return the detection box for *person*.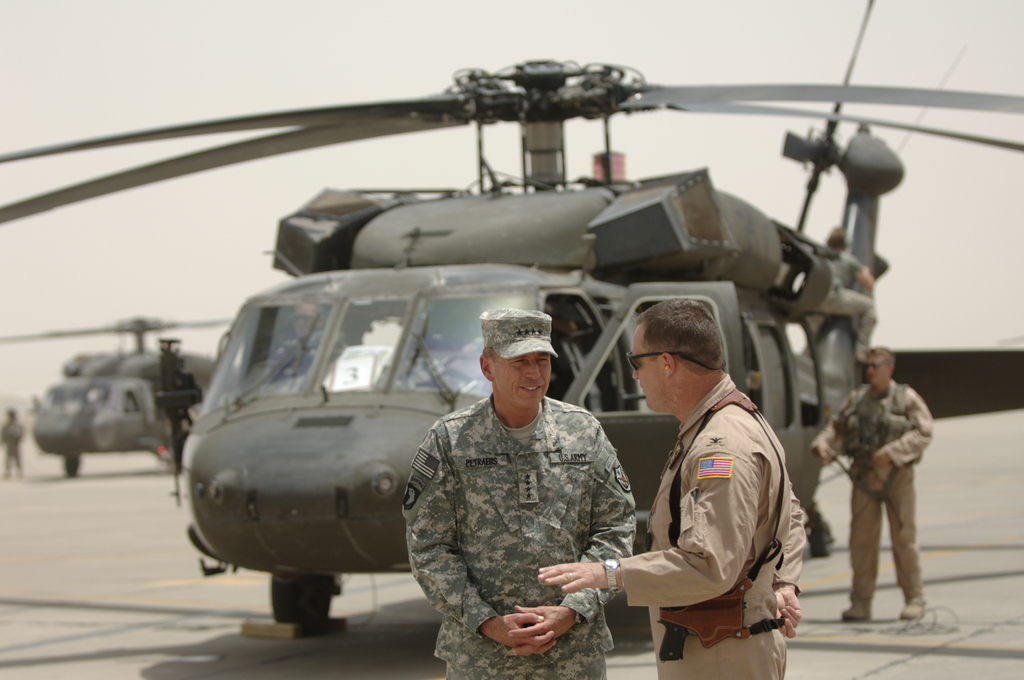
{"x1": 536, "y1": 298, "x2": 808, "y2": 679}.
